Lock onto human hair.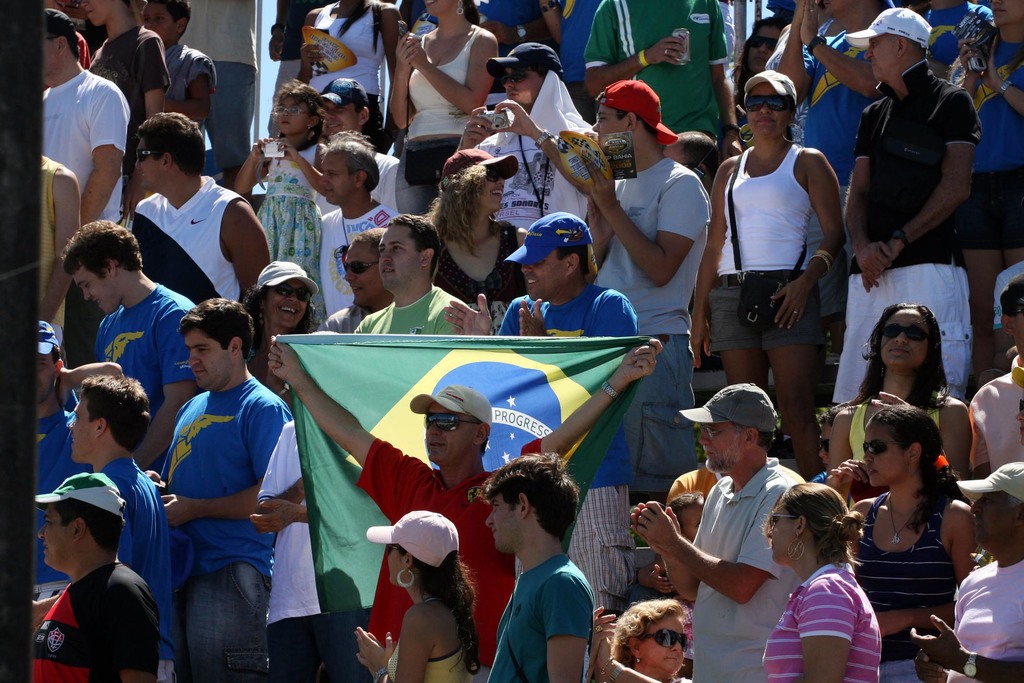
Locked: (left=152, top=0, right=195, bottom=45).
